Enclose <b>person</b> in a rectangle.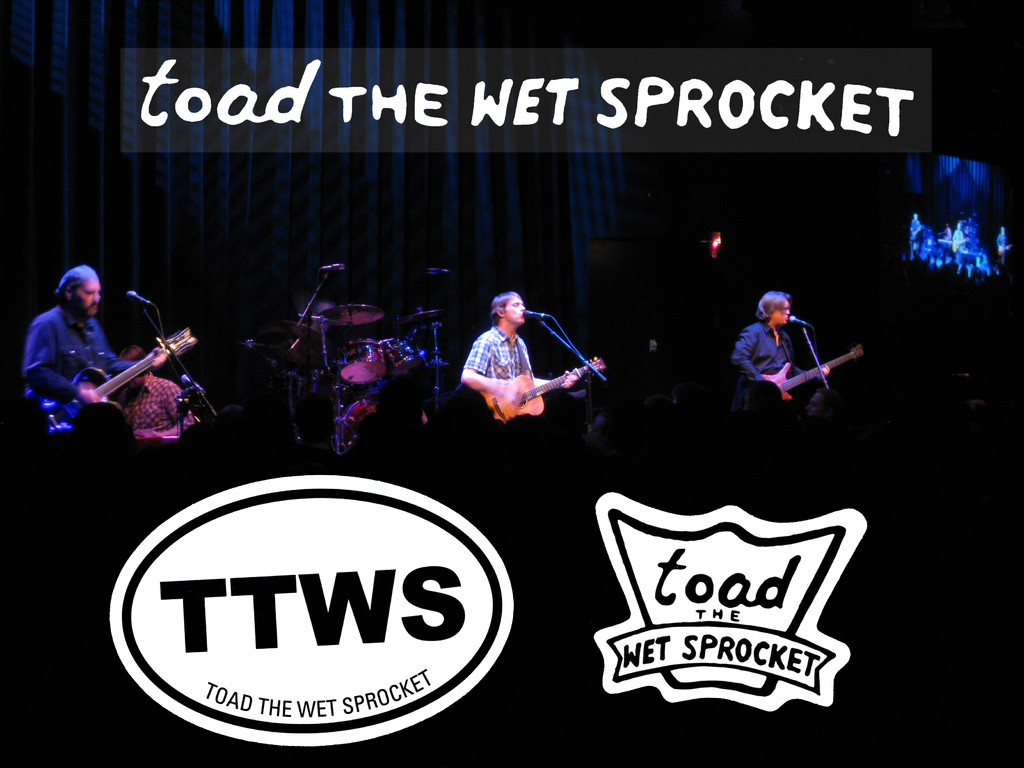
735:292:826:435.
